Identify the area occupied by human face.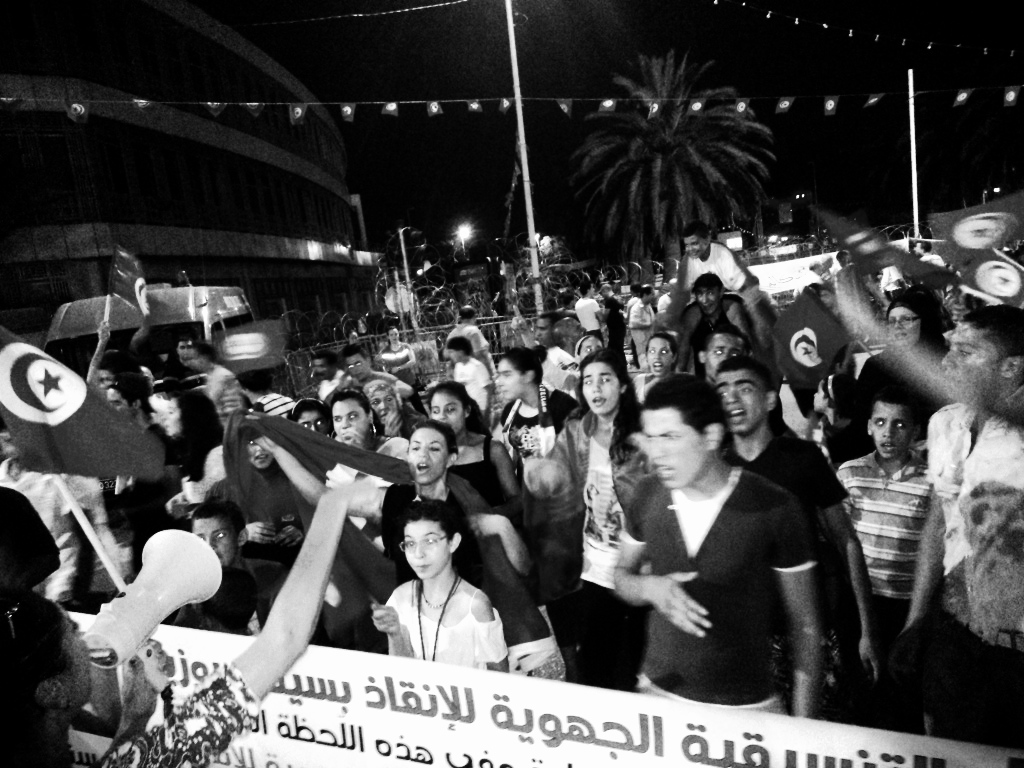
Area: (316,362,326,377).
